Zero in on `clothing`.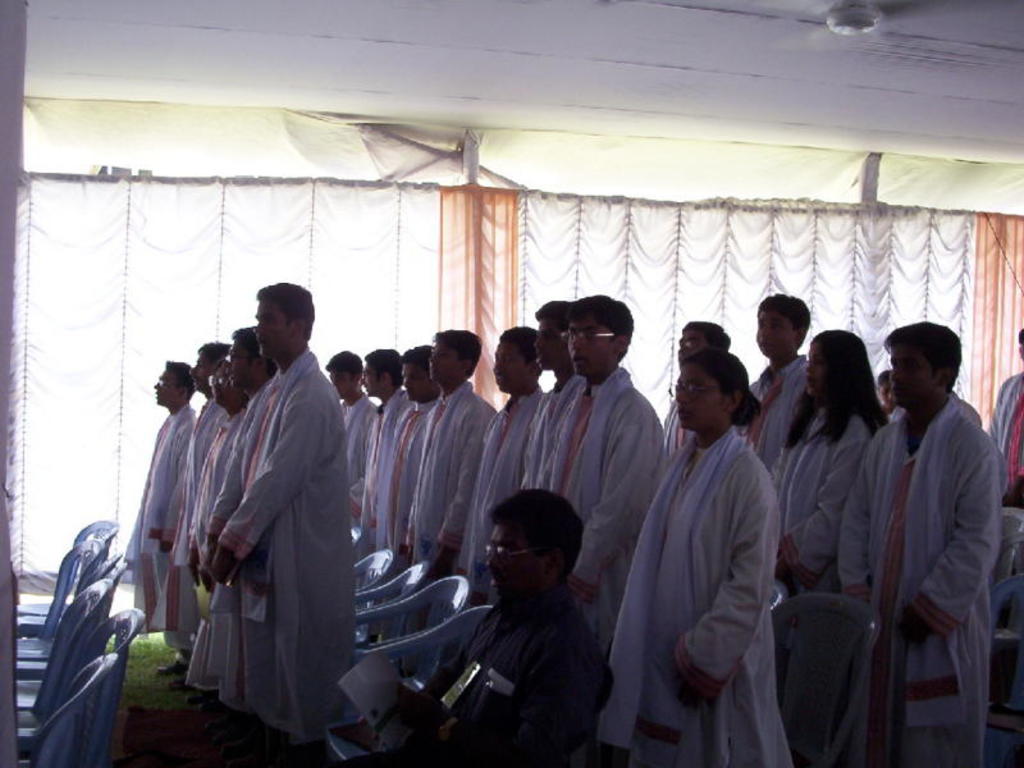
Zeroed in: 589,429,792,767.
